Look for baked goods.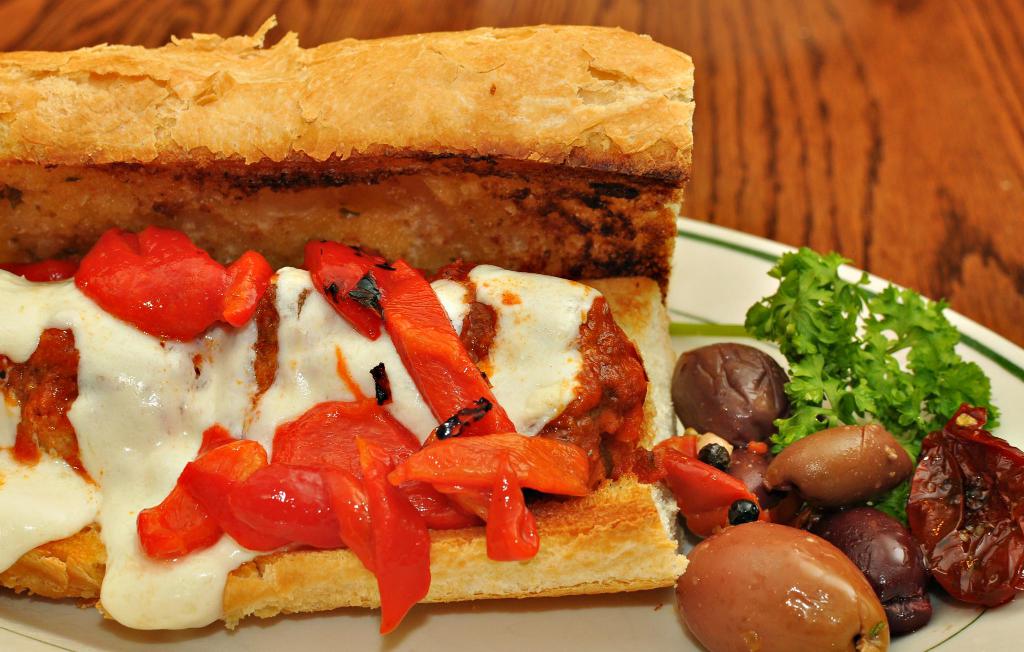
Found: (23, 60, 737, 516).
